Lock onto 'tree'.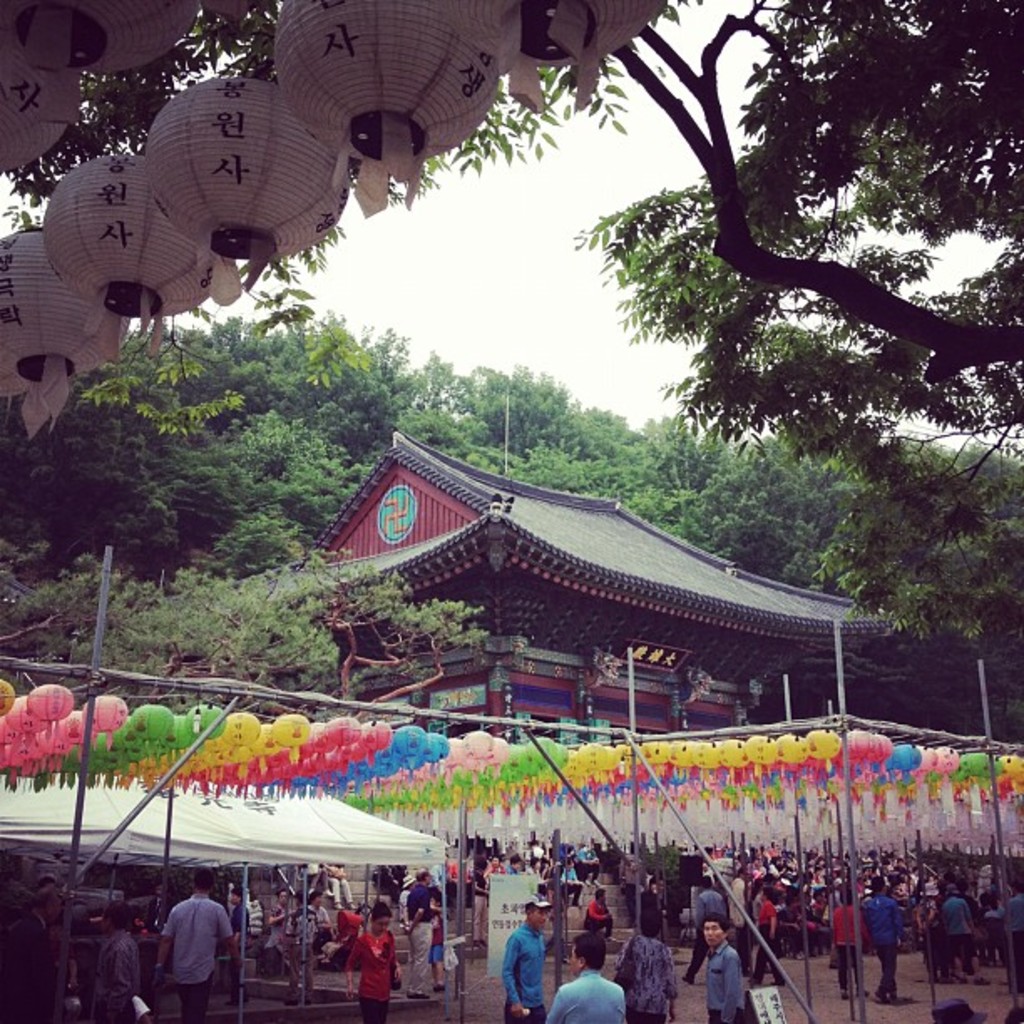
Locked: crop(202, 298, 395, 554).
